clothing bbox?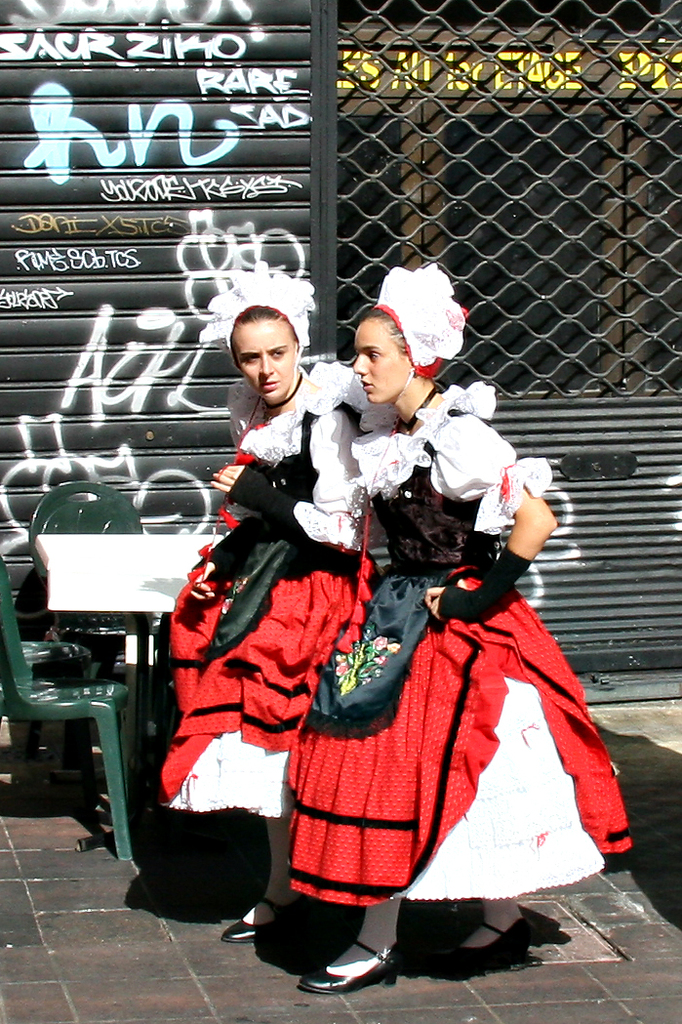
crop(149, 357, 385, 821)
